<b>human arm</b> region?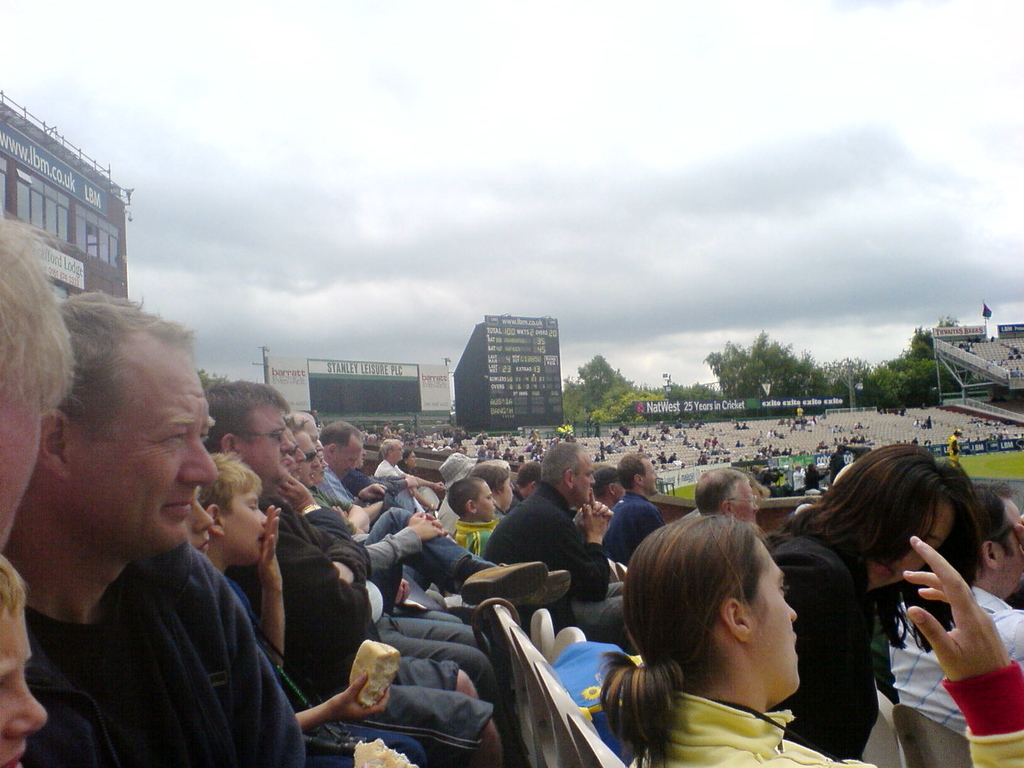
box(402, 466, 448, 495)
